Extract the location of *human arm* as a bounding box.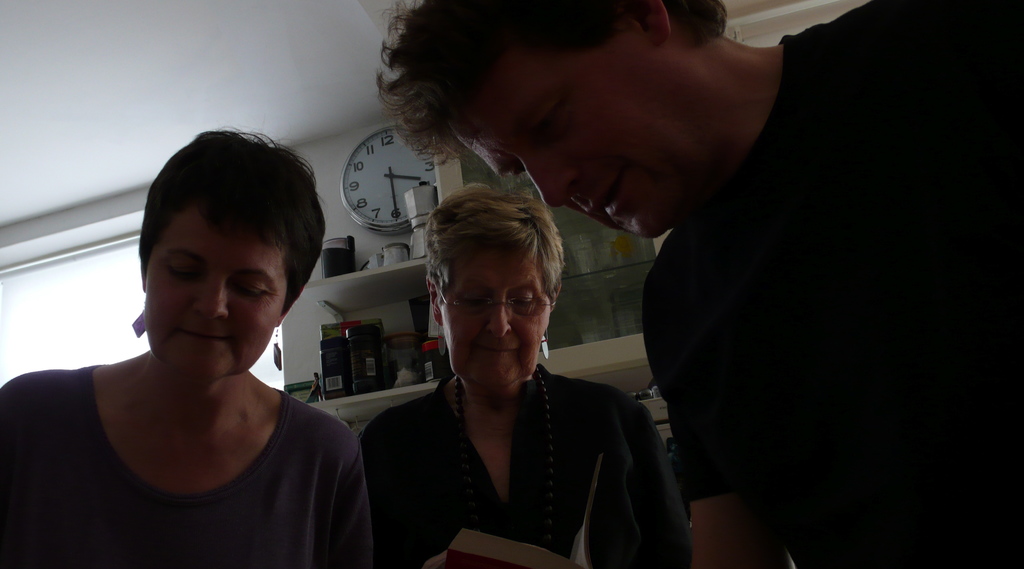
box=[627, 392, 710, 568].
